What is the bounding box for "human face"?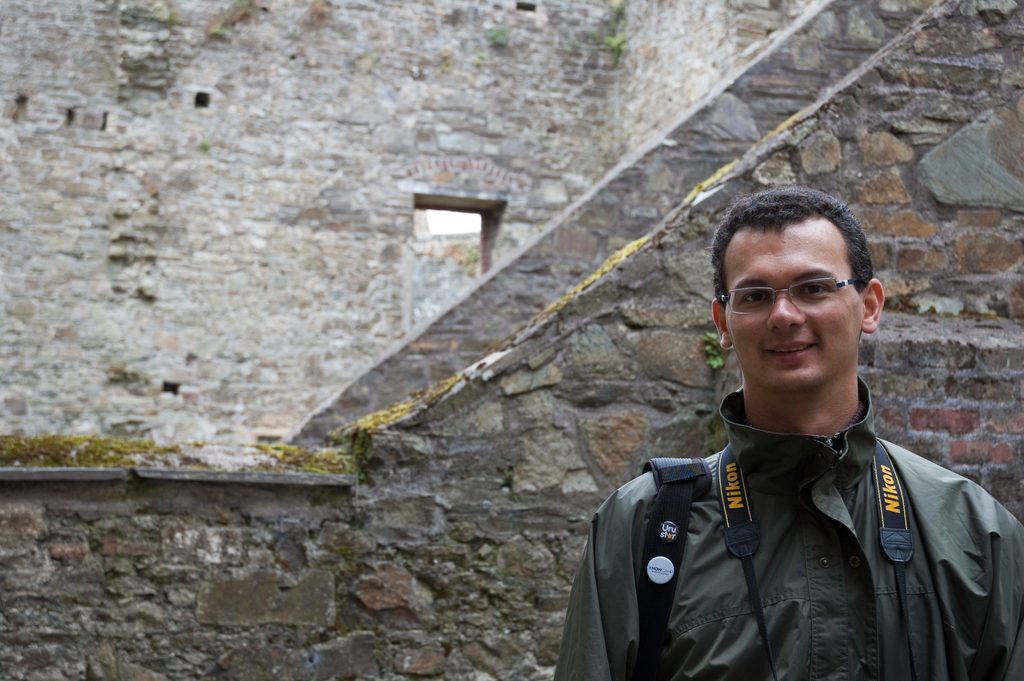
Rect(723, 224, 868, 391).
